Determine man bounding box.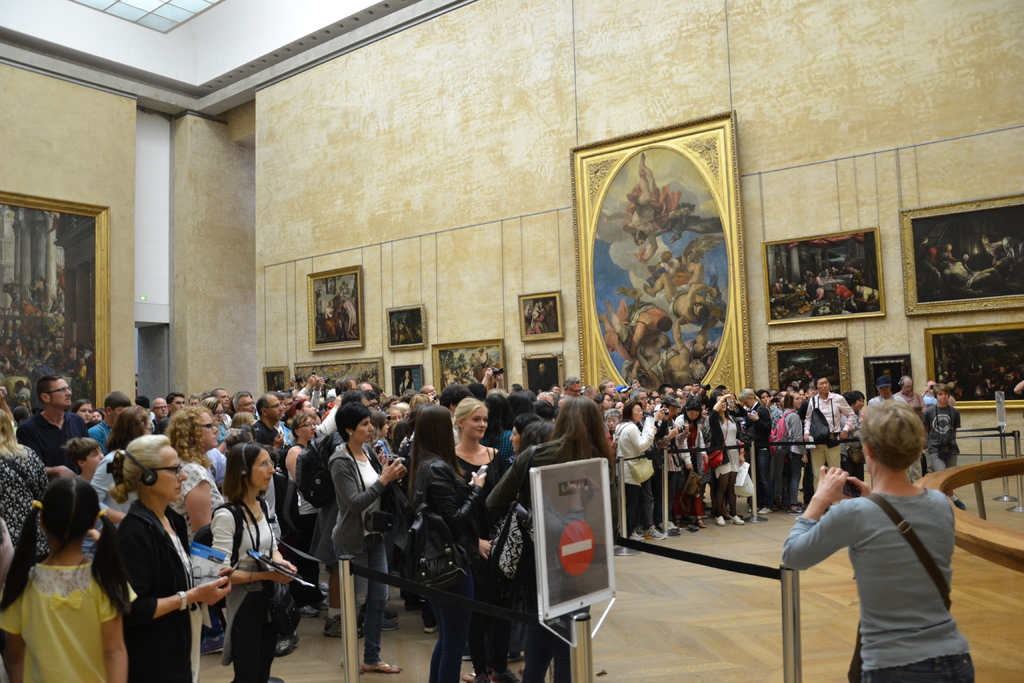
Determined: box(21, 372, 87, 469).
